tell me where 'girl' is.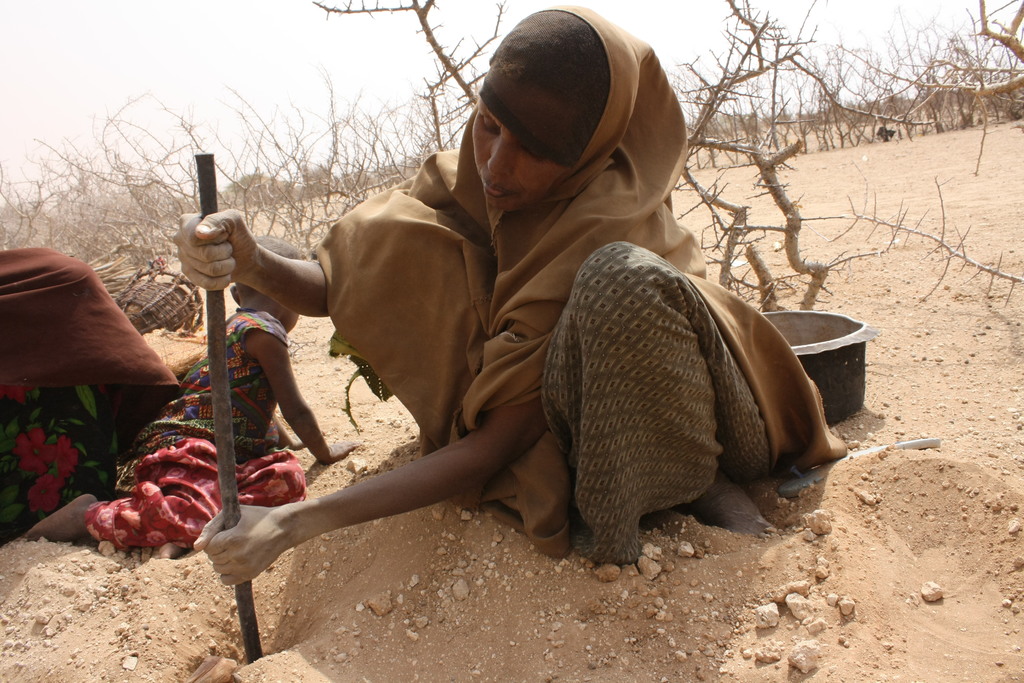
'girl' is at {"x1": 27, "y1": 236, "x2": 358, "y2": 562}.
